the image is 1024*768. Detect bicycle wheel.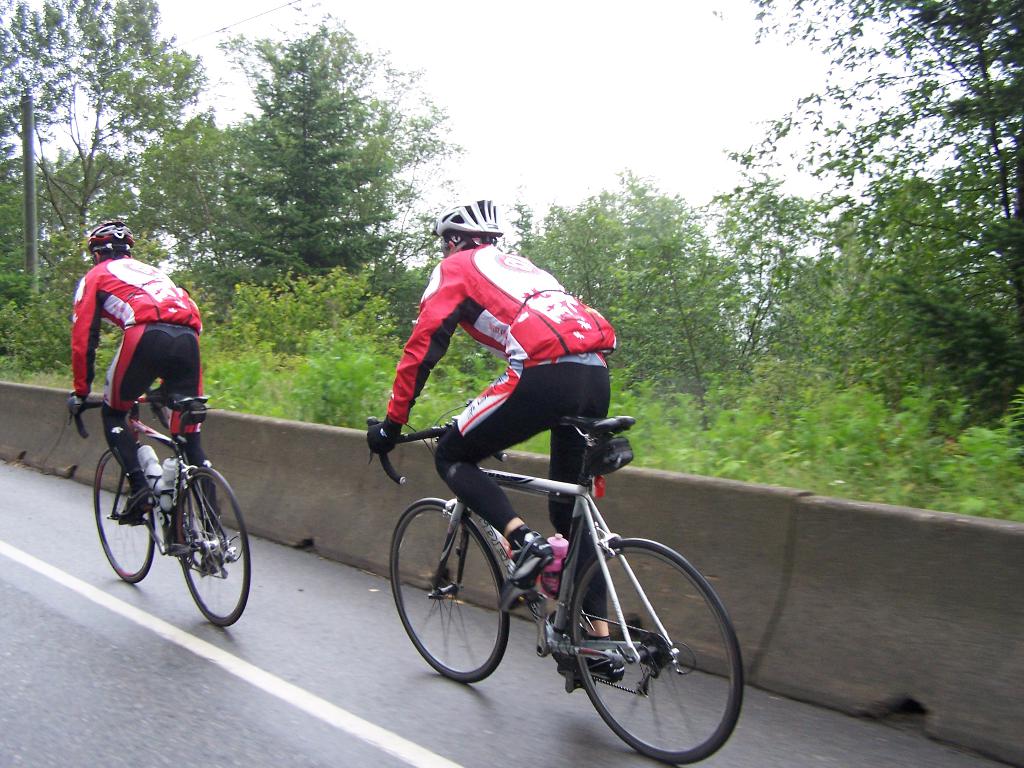
Detection: <box>93,445,161,582</box>.
